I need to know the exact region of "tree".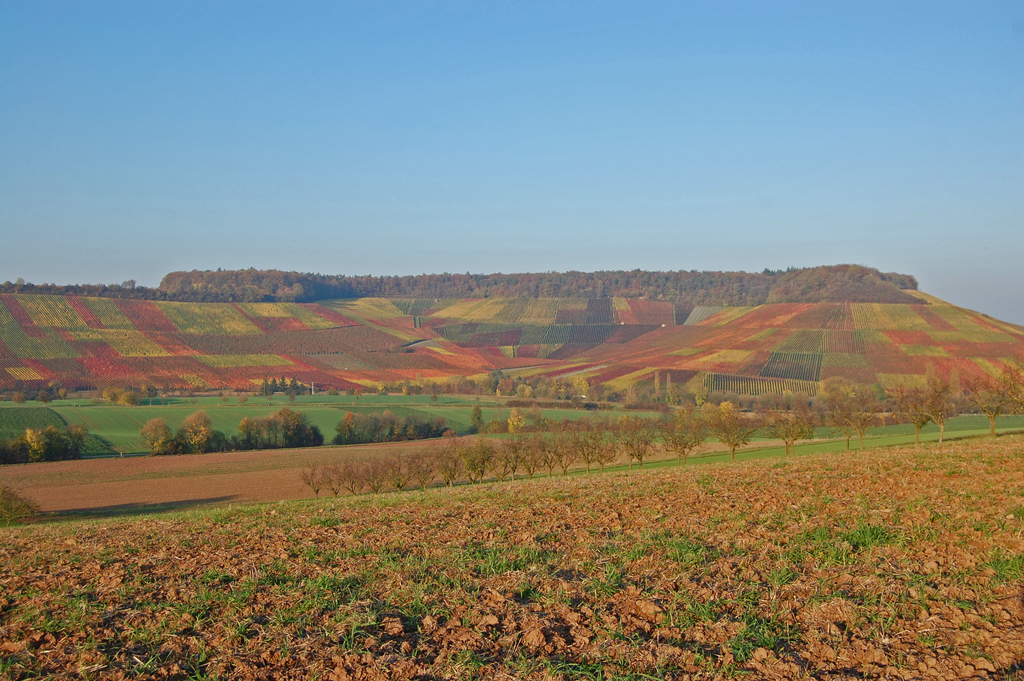
Region: 349,450,405,498.
